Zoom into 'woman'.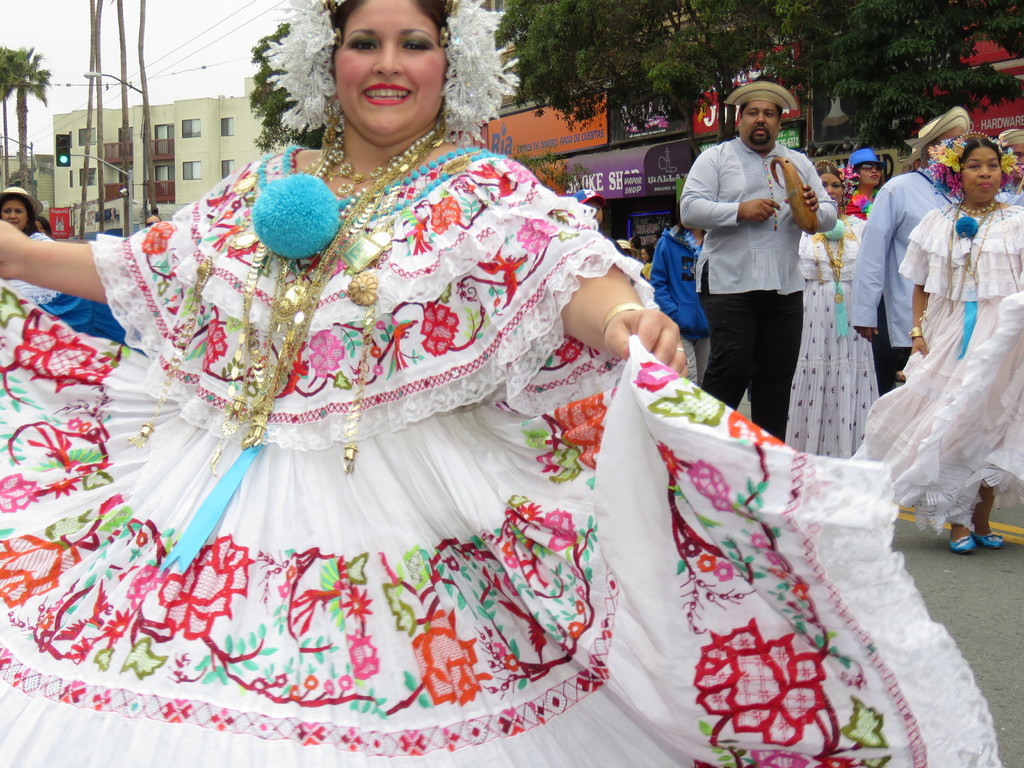
Zoom target: [x1=842, y1=132, x2=1023, y2=557].
